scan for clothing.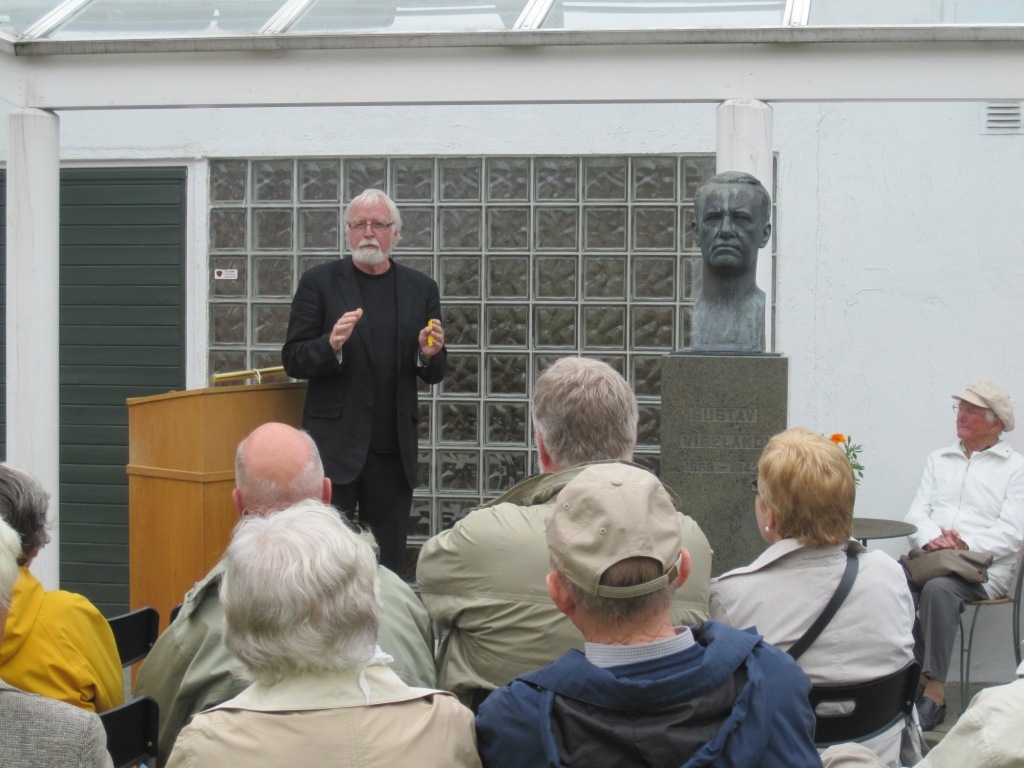
Scan result: {"left": 0, "top": 565, "right": 120, "bottom": 702}.
